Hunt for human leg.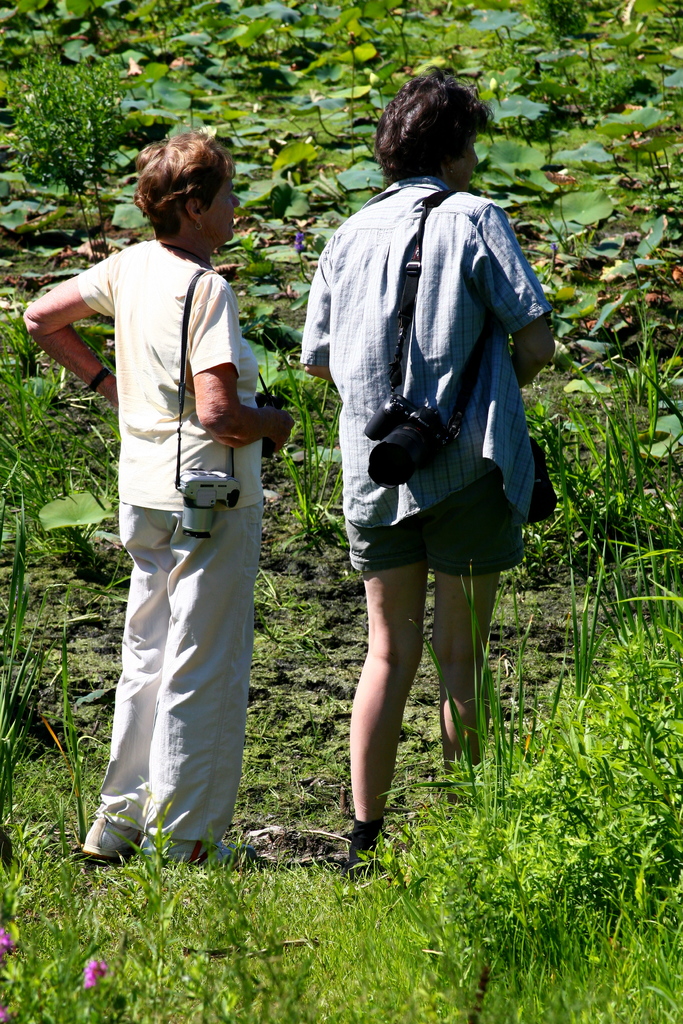
Hunted down at l=144, t=540, r=237, b=876.
